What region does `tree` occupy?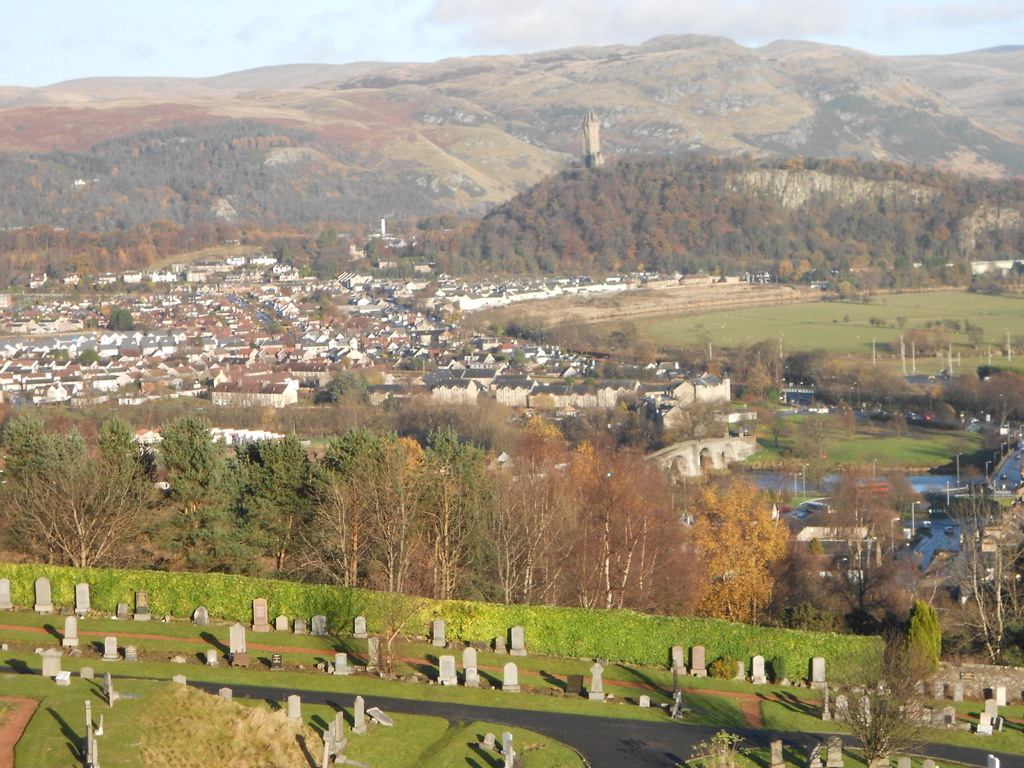
x1=384 y1=389 x2=492 y2=454.
